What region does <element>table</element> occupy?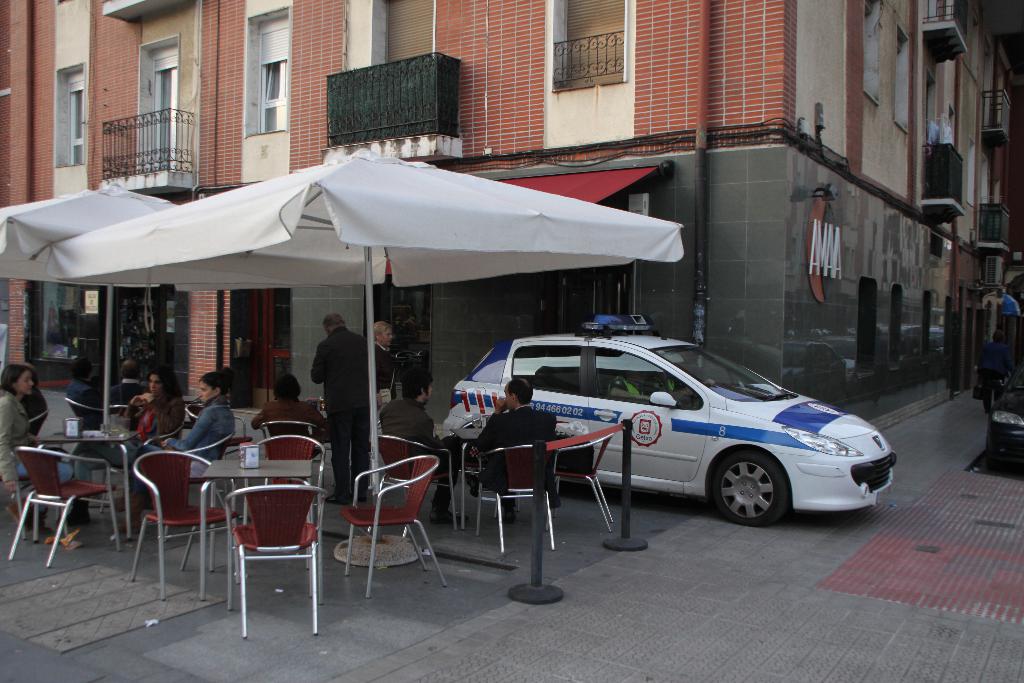
(199,458,321,607).
